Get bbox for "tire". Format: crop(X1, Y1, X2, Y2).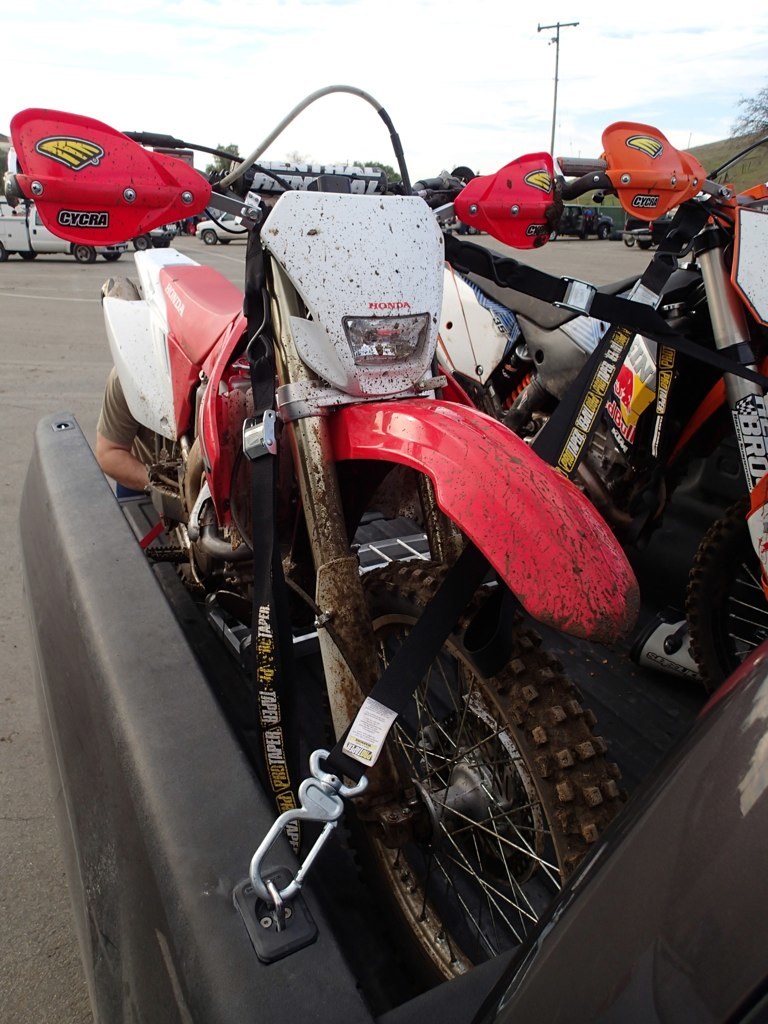
crop(681, 496, 767, 691).
